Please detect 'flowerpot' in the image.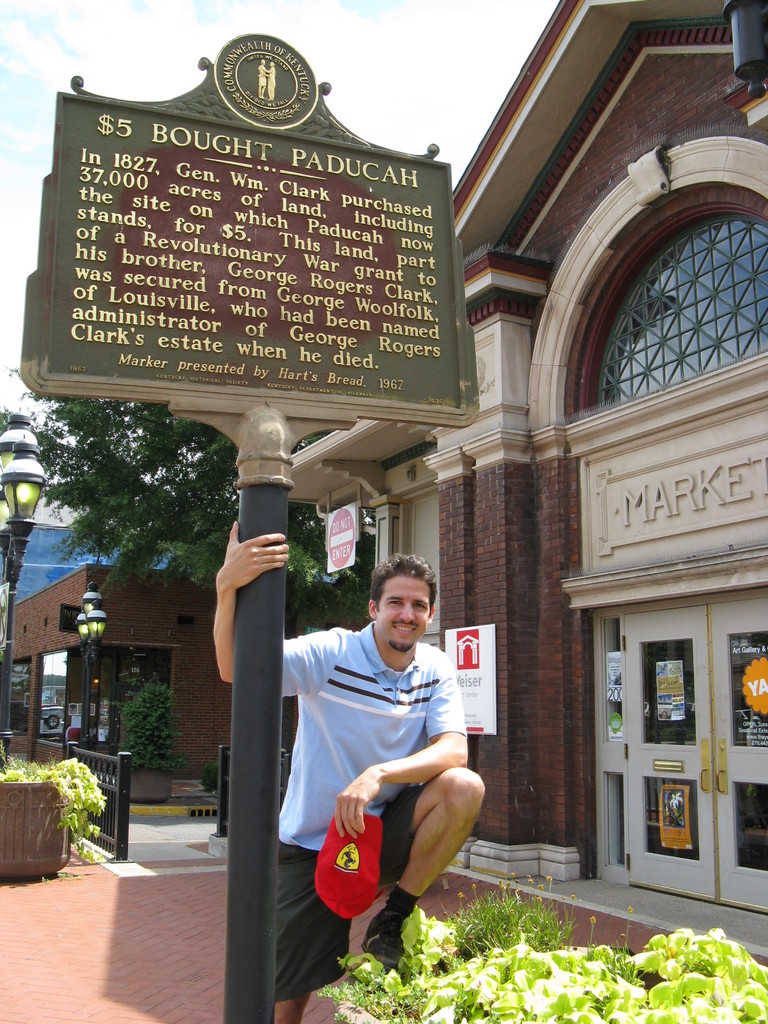
region(17, 751, 110, 873).
